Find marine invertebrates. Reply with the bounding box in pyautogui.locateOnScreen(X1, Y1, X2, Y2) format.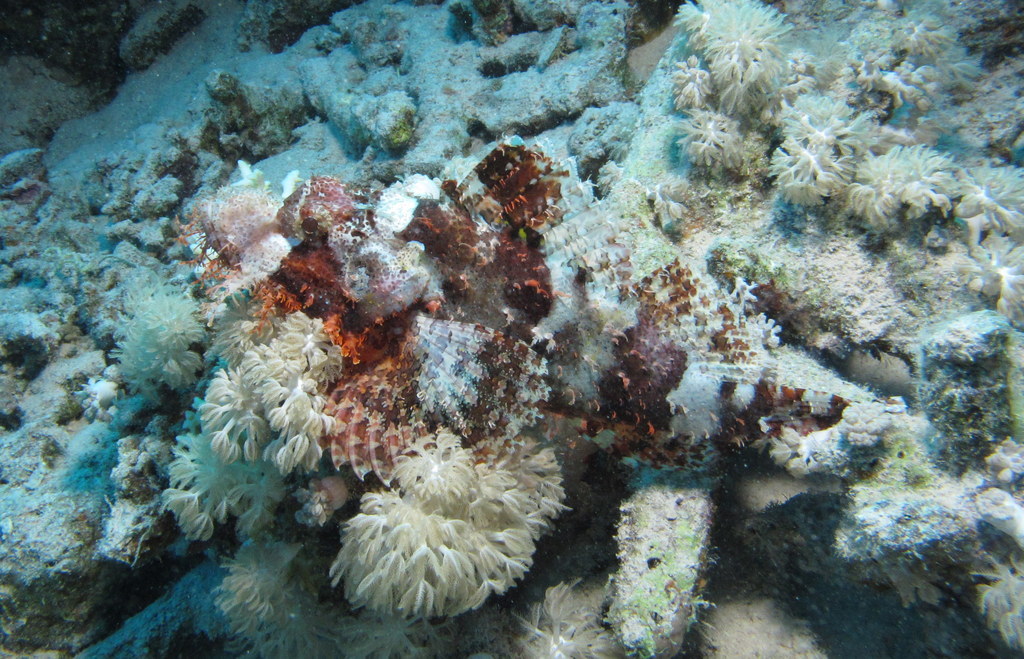
pyautogui.locateOnScreen(654, 0, 811, 177).
